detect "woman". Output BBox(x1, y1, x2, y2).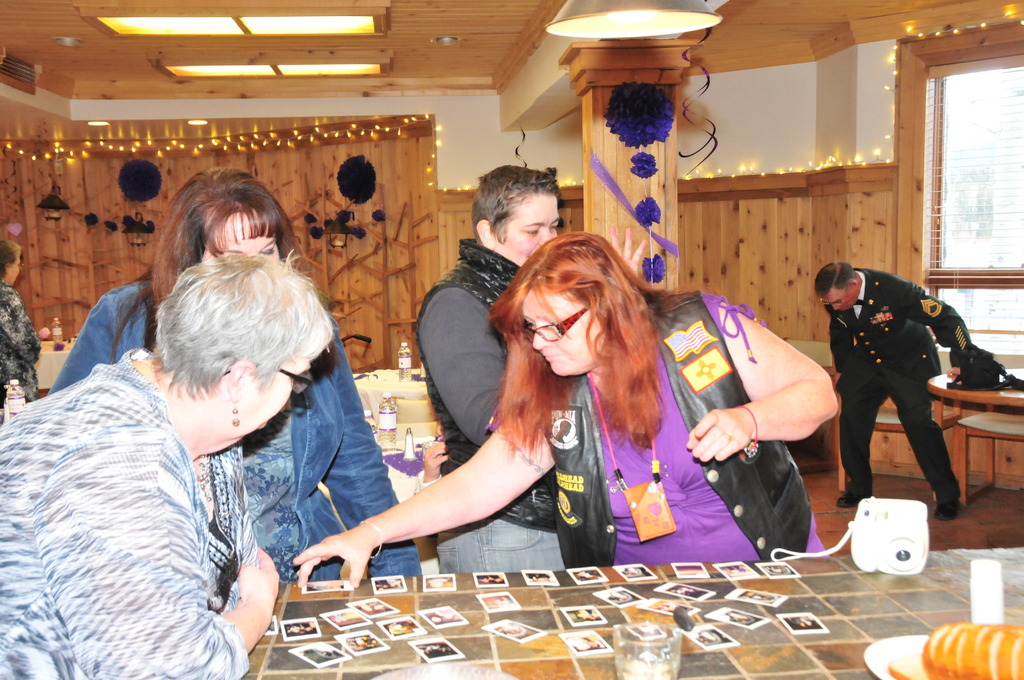
BBox(415, 165, 560, 574).
